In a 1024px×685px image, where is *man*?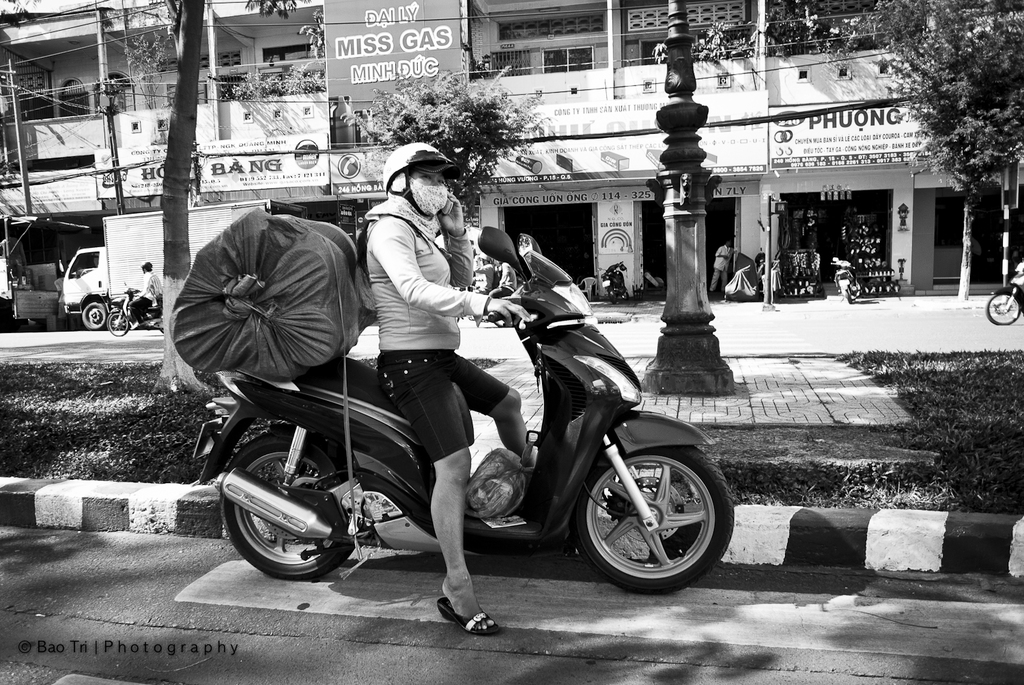
[left=707, top=234, right=729, bottom=293].
